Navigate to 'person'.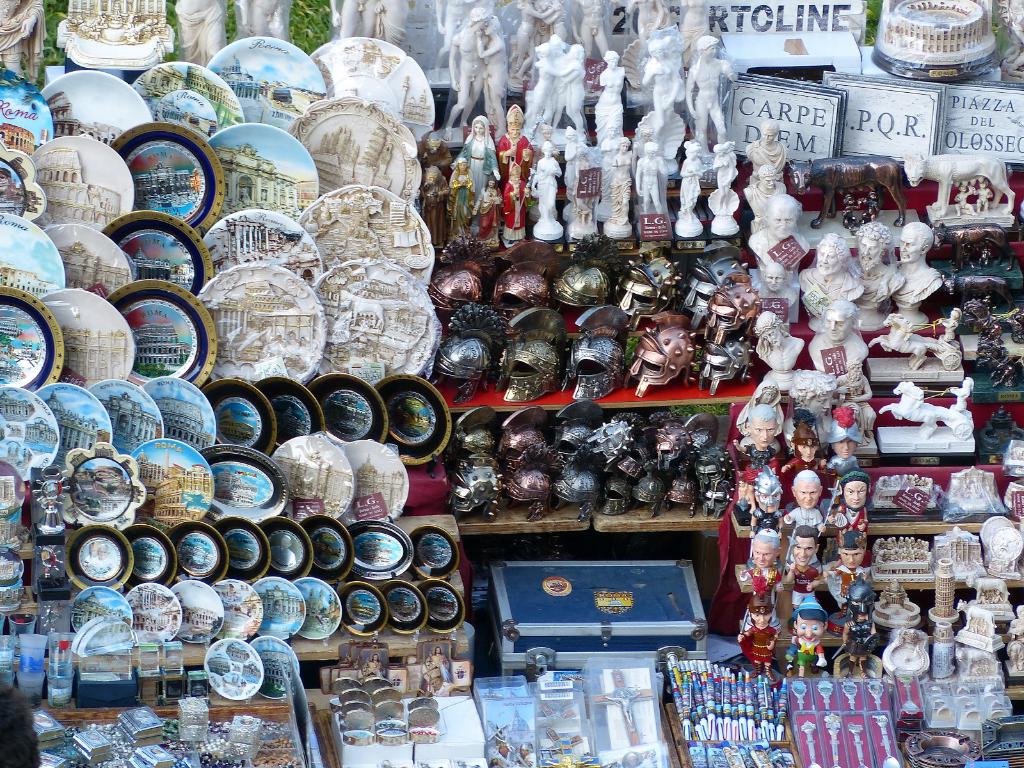
Navigation target: bbox(956, 188, 974, 220).
